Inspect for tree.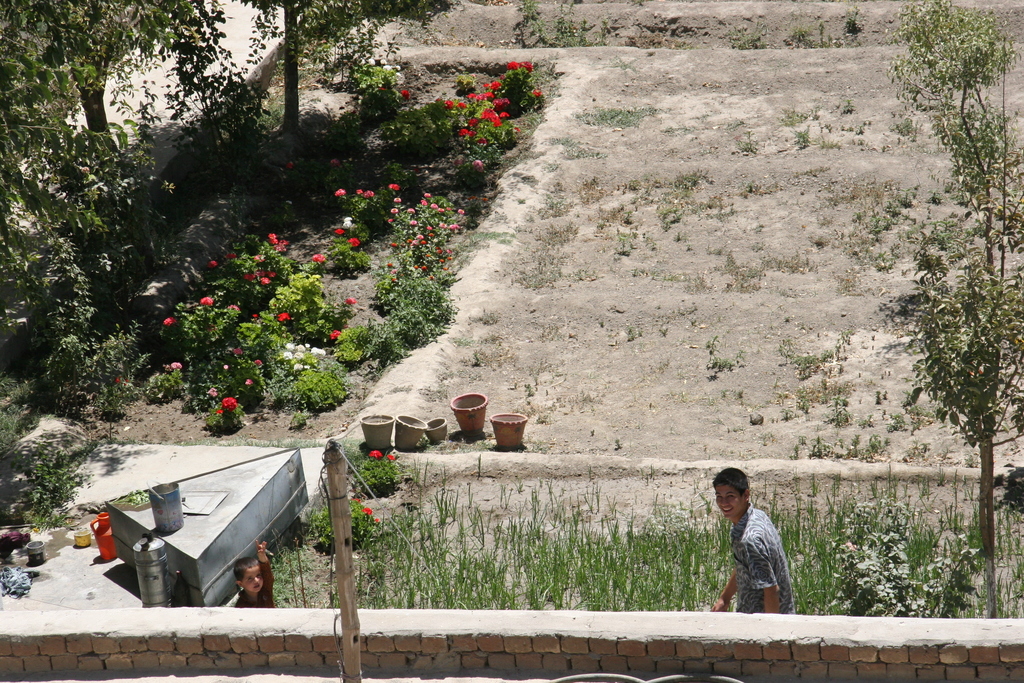
Inspection: <bbox>214, 225, 324, 331</bbox>.
